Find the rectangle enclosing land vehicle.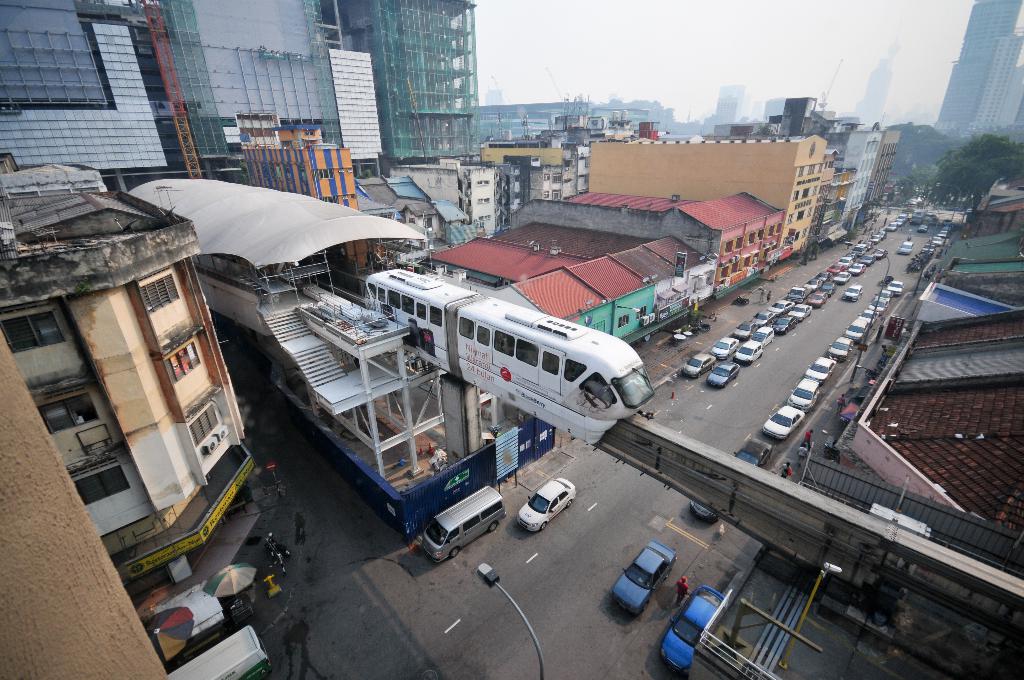
<region>925, 211, 938, 220</region>.
